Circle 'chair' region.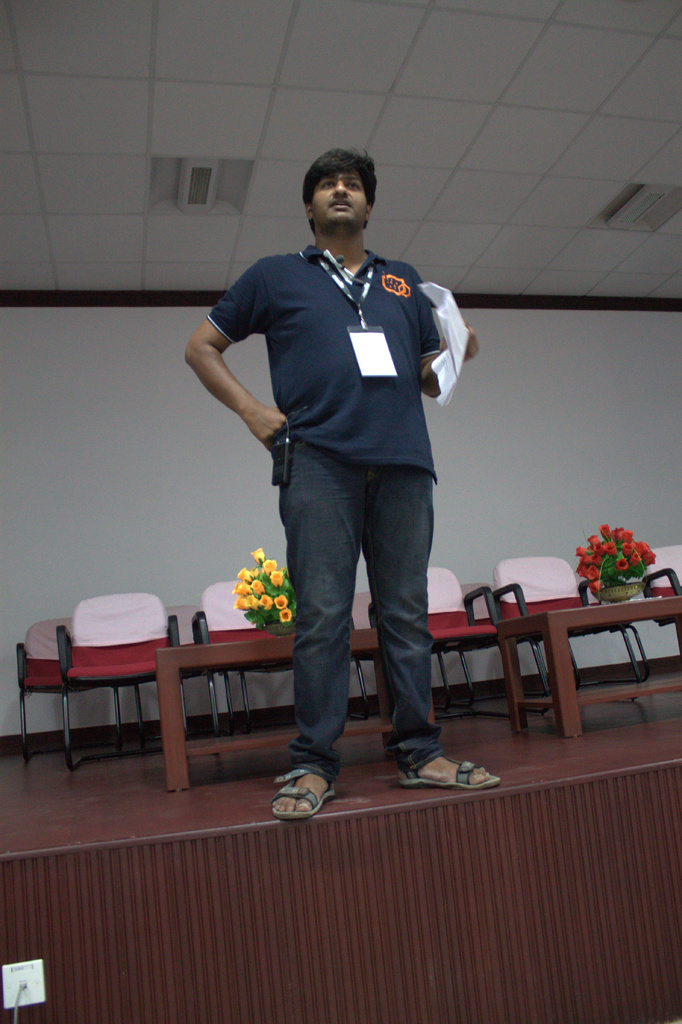
Region: {"left": 352, "top": 589, "right": 376, "bottom": 720}.
